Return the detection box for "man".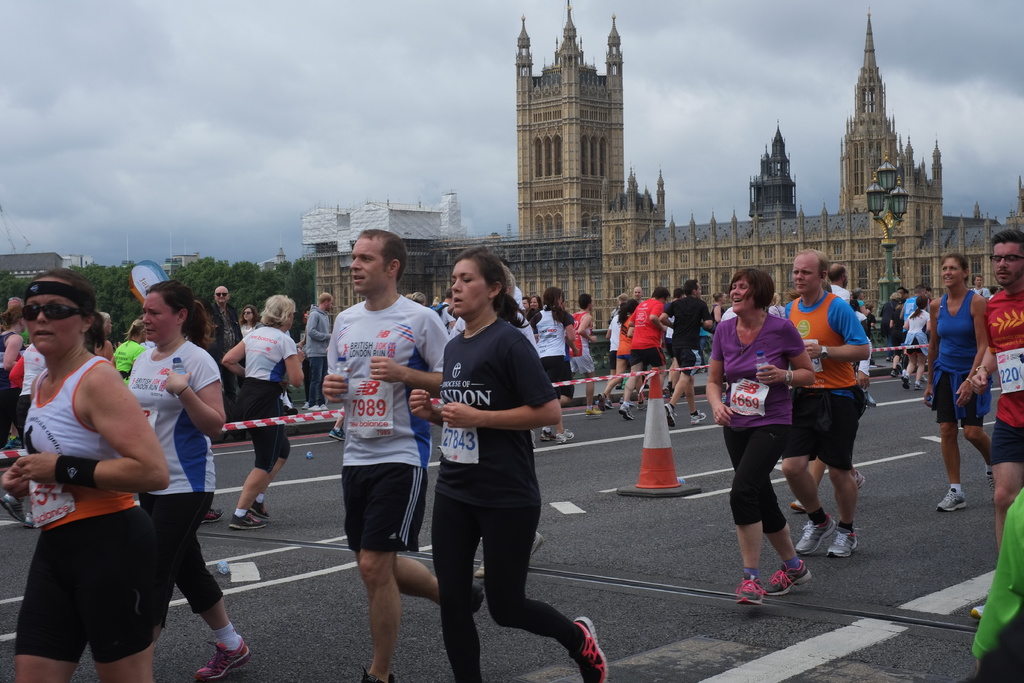
663:276:714:426.
